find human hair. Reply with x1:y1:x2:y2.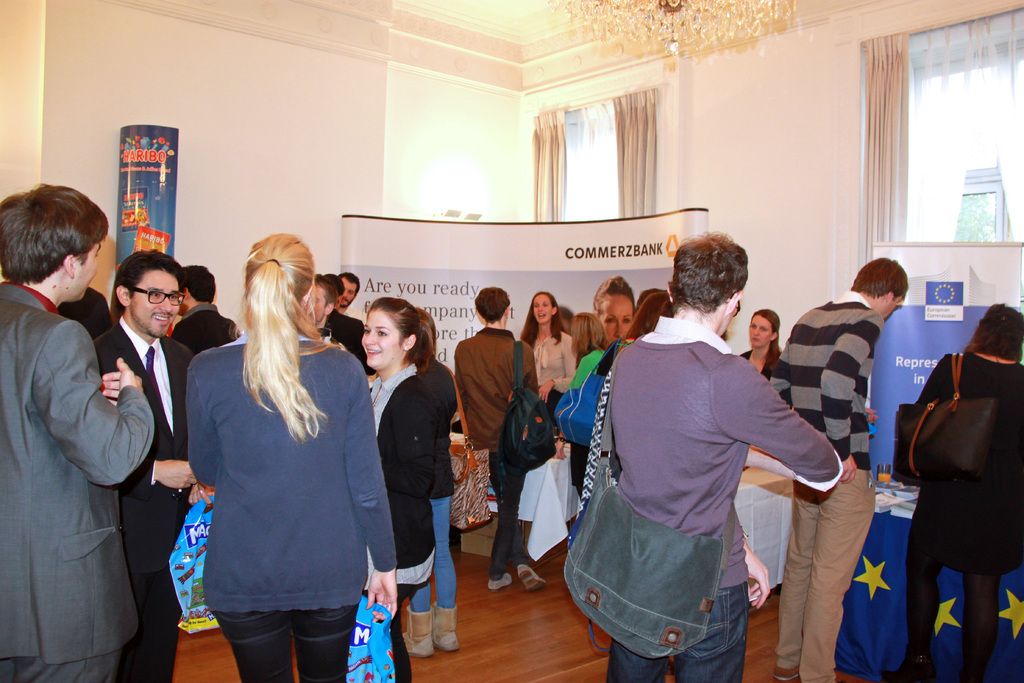
636:286:662:313.
